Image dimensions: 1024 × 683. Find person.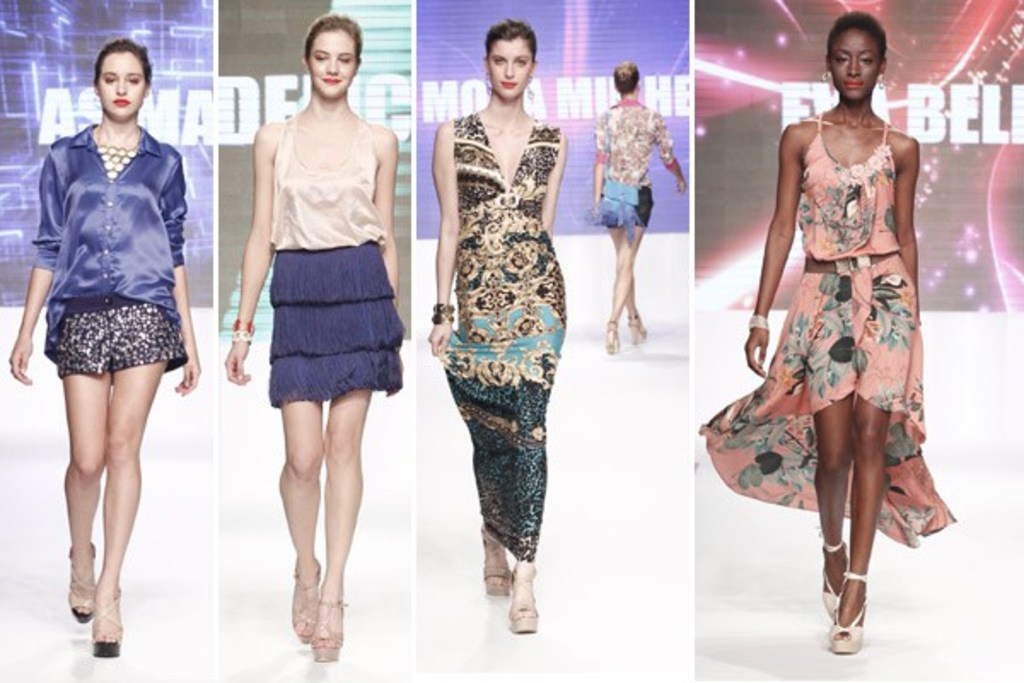
[x1=425, y1=20, x2=568, y2=622].
